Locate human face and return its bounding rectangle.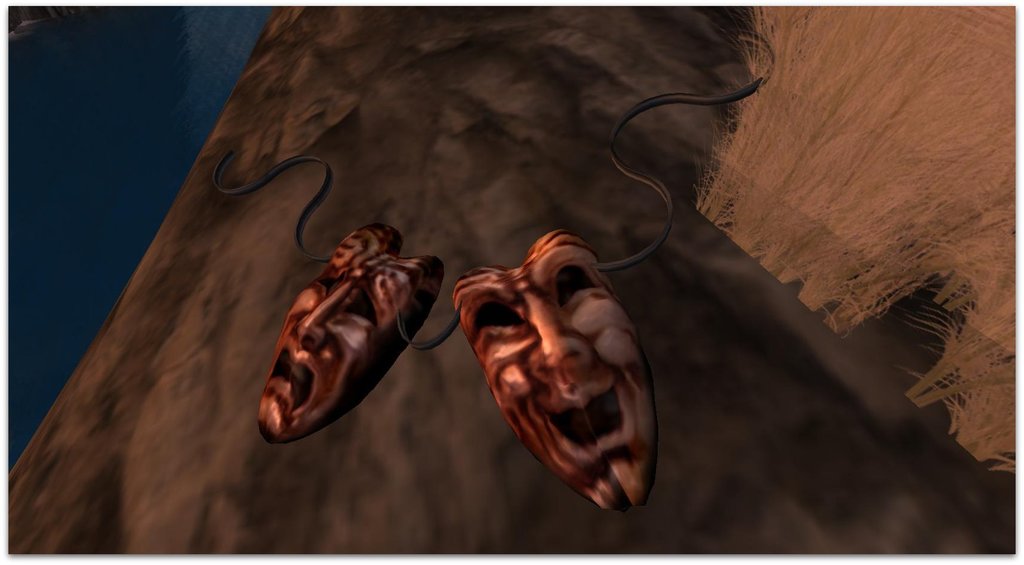
(left=446, top=231, right=649, bottom=511).
